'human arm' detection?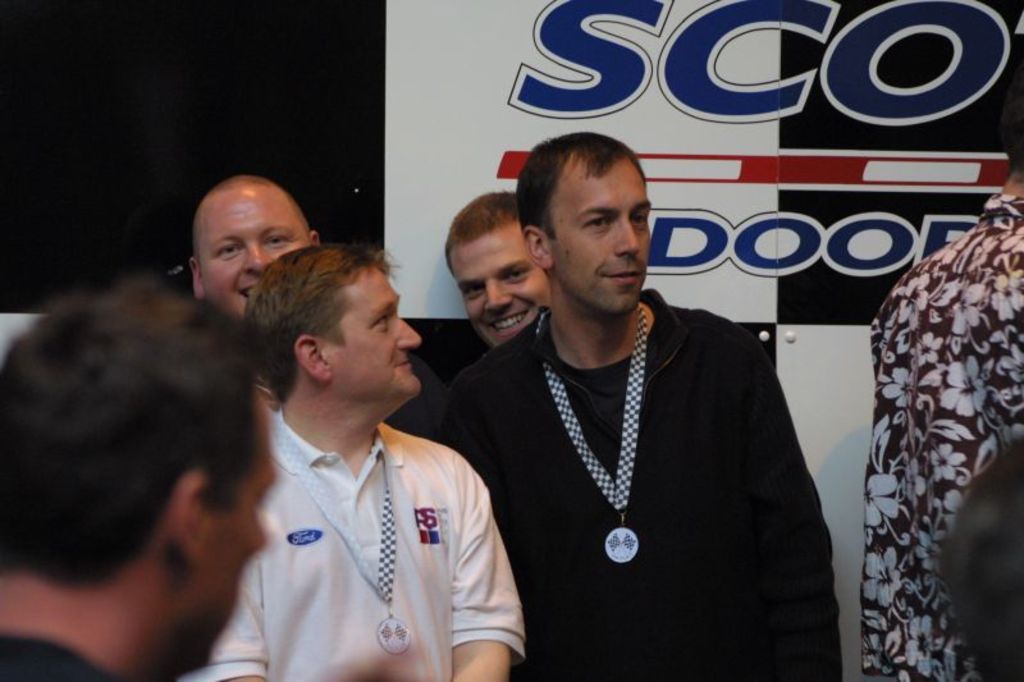
<region>436, 467, 531, 664</region>
